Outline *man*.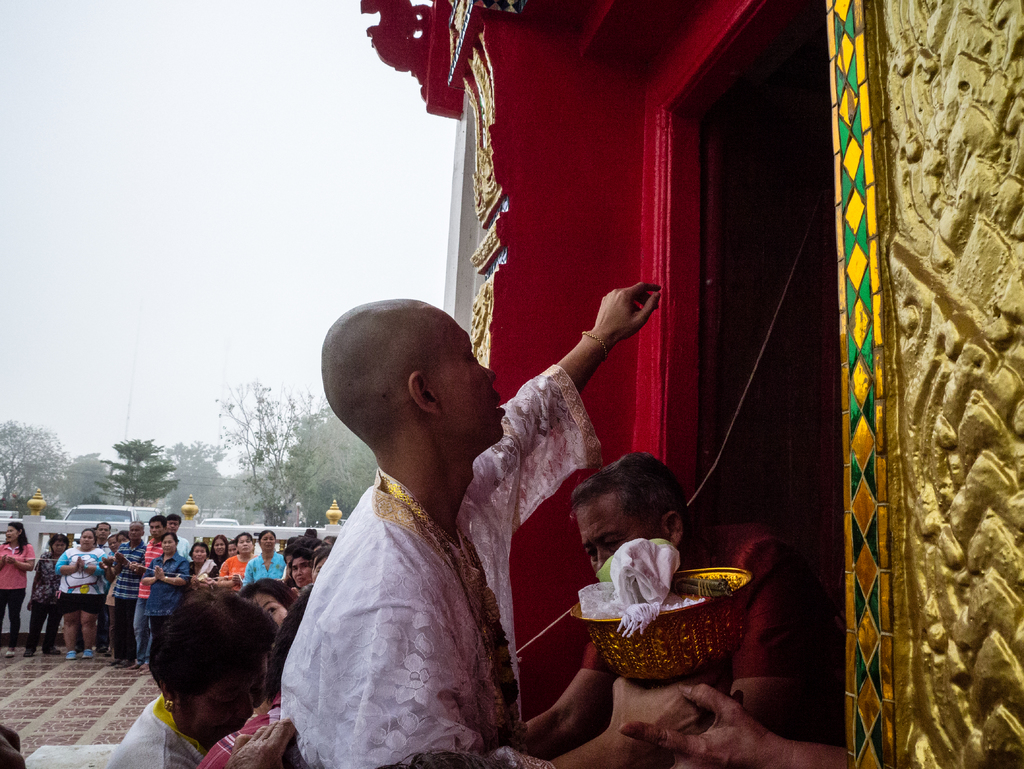
Outline: pyautogui.locateOnScreen(166, 513, 190, 556).
